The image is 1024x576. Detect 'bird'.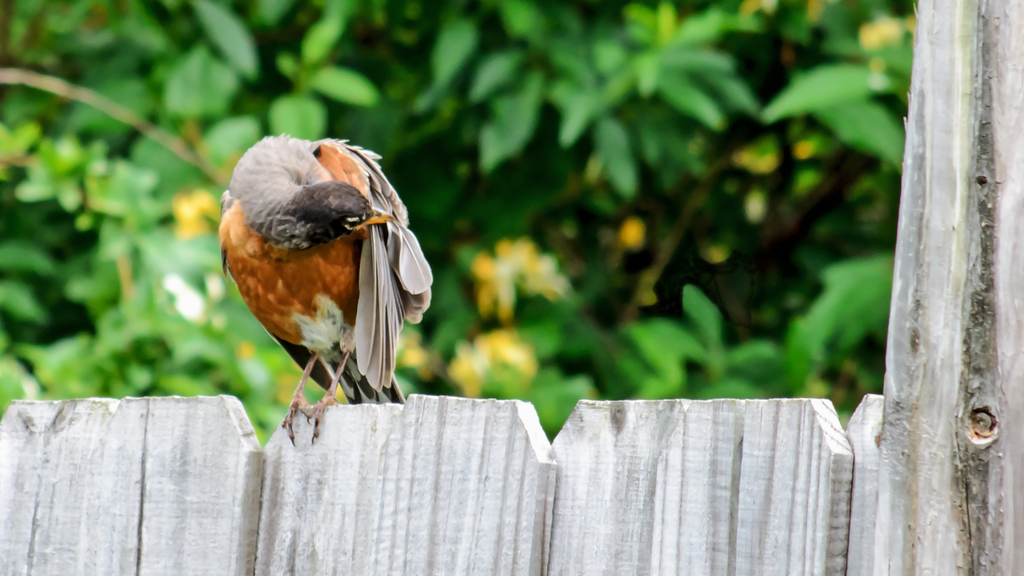
Detection: 219:136:429:436.
